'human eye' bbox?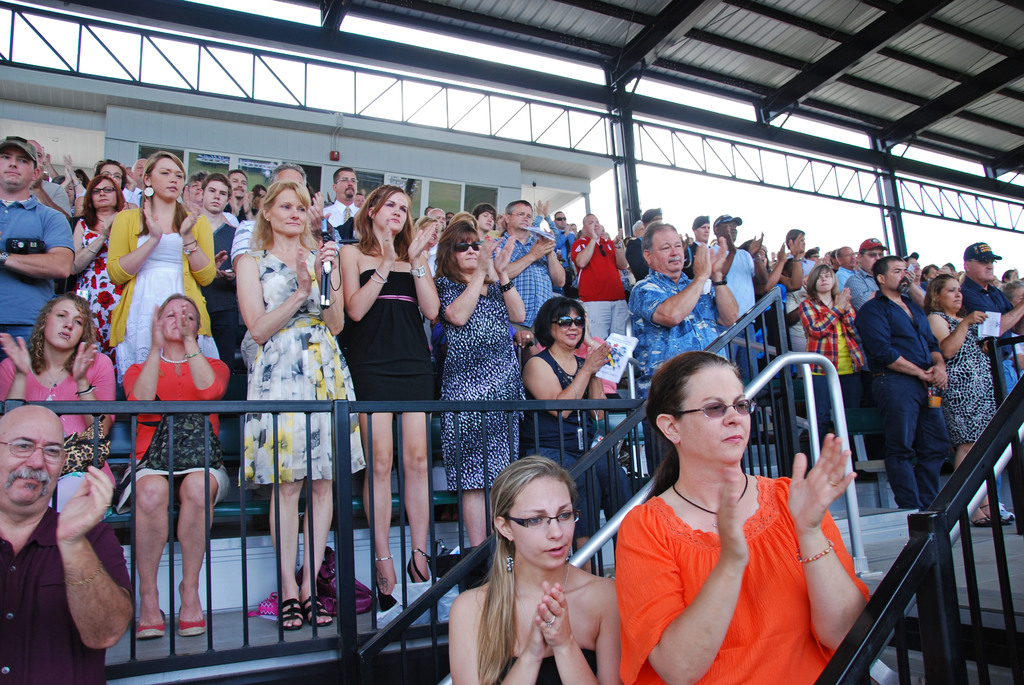
x1=18, y1=160, x2=30, y2=164
